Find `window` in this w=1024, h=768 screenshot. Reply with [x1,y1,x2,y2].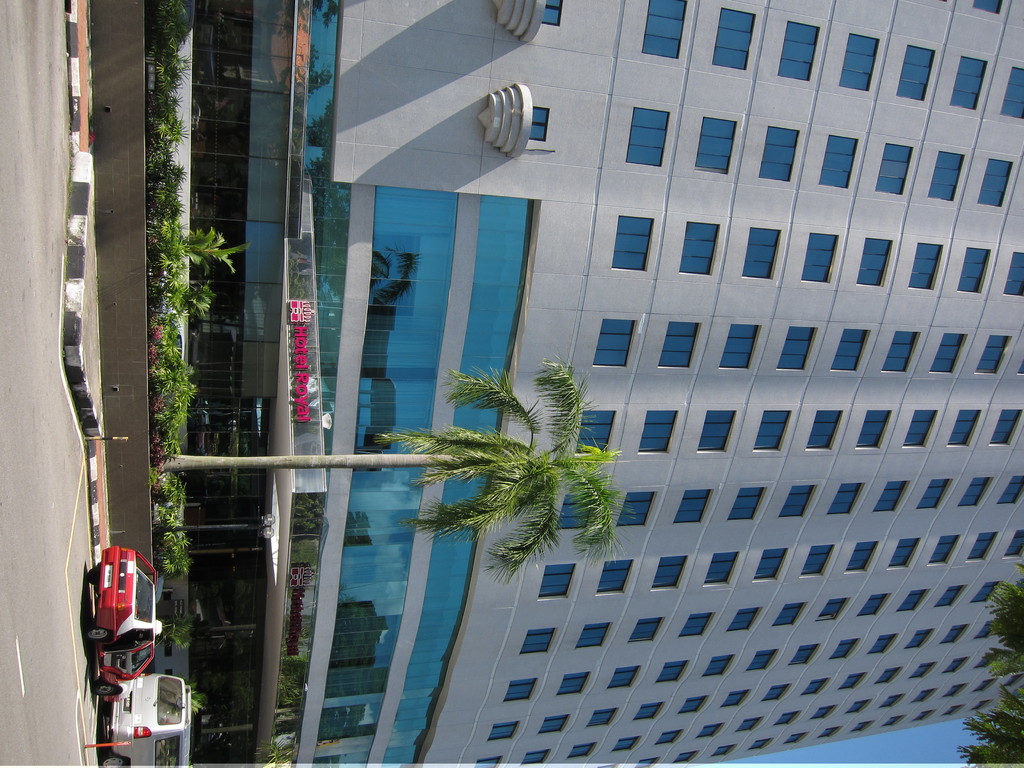
[716,318,765,383].
